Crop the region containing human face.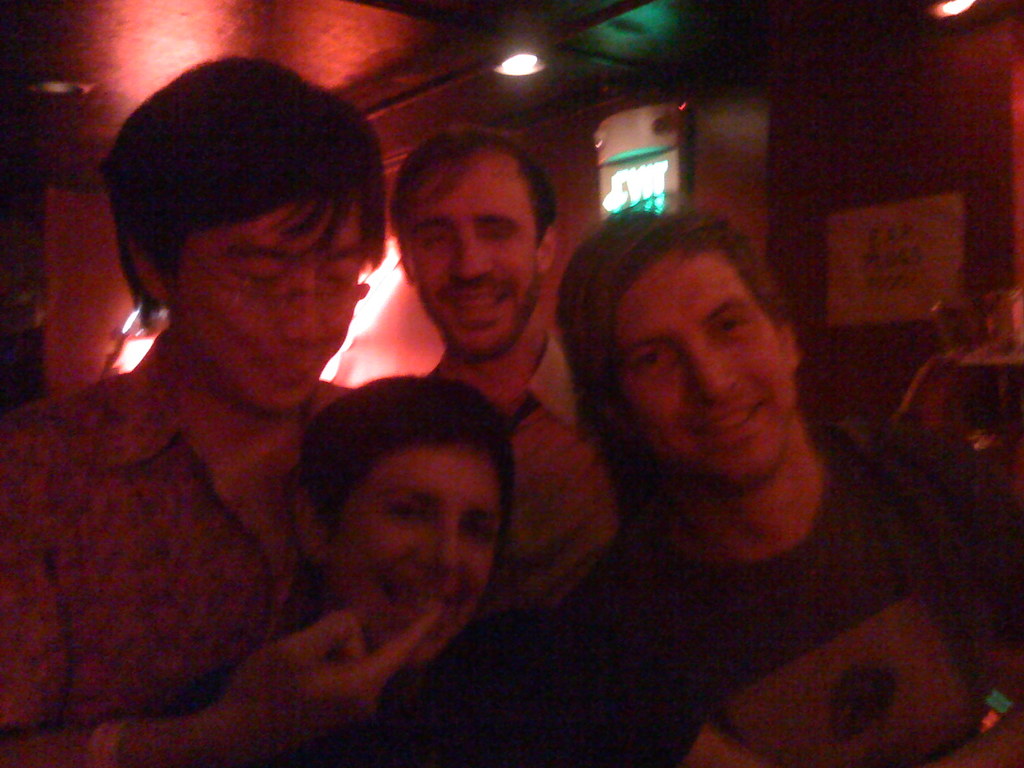
Crop region: (174,198,367,412).
